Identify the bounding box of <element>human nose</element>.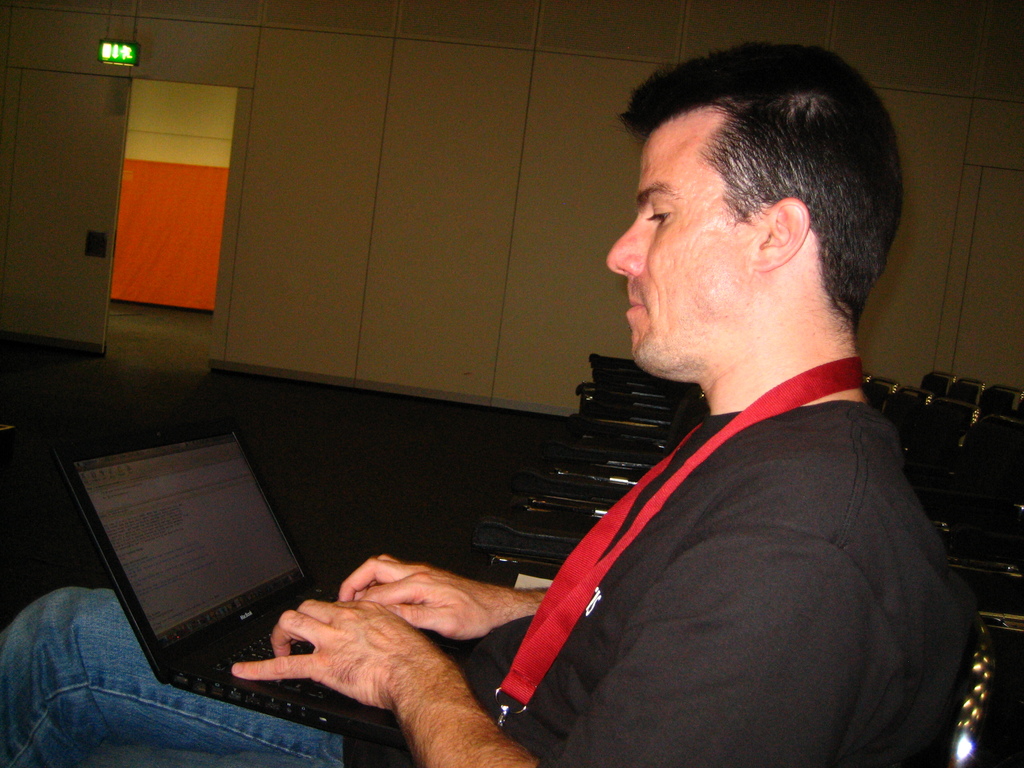
(x1=604, y1=220, x2=643, y2=275).
